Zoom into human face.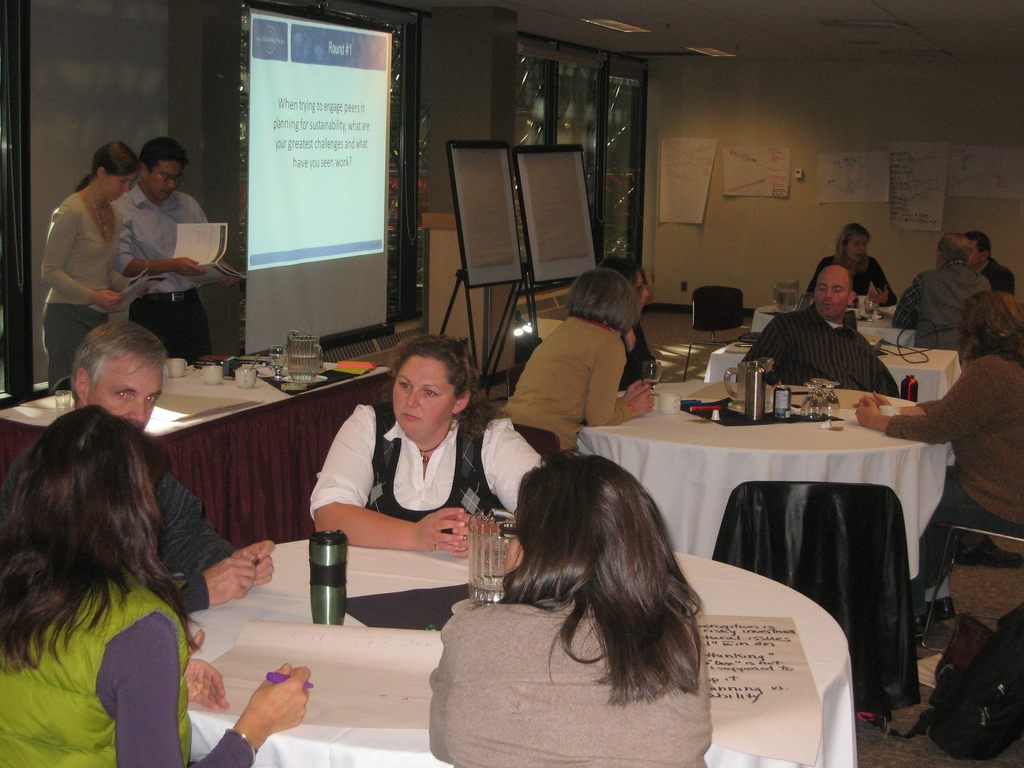
Zoom target: (left=91, top=349, right=162, bottom=428).
